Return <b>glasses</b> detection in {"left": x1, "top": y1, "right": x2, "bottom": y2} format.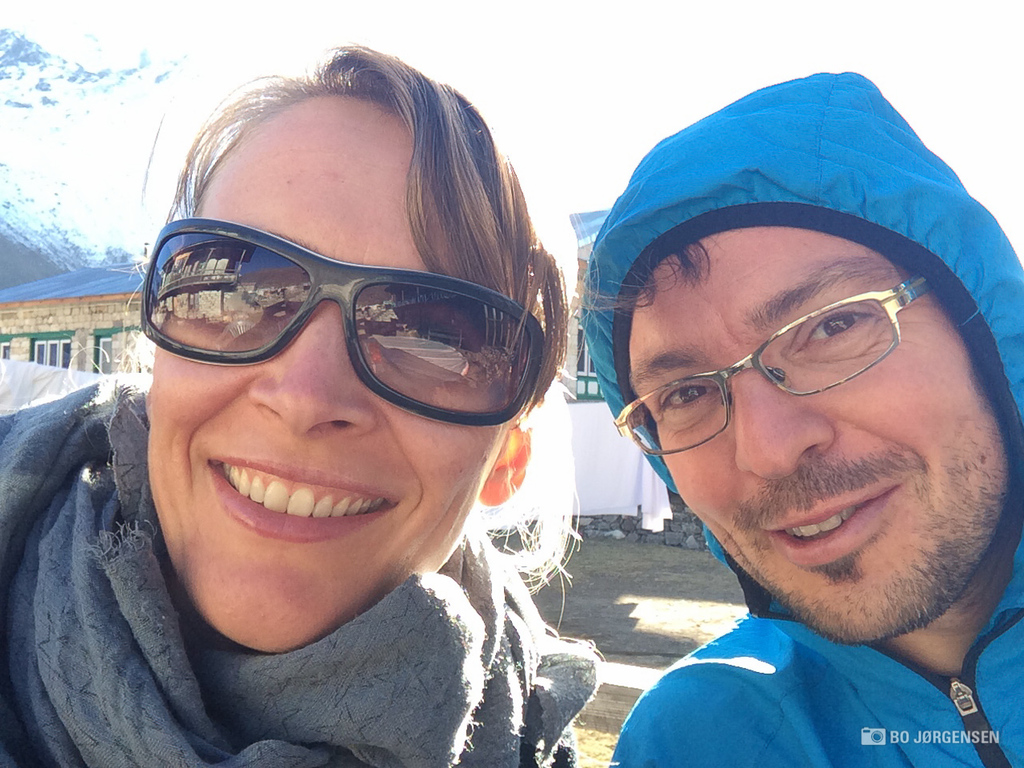
{"left": 618, "top": 290, "right": 930, "bottom": 450}.
